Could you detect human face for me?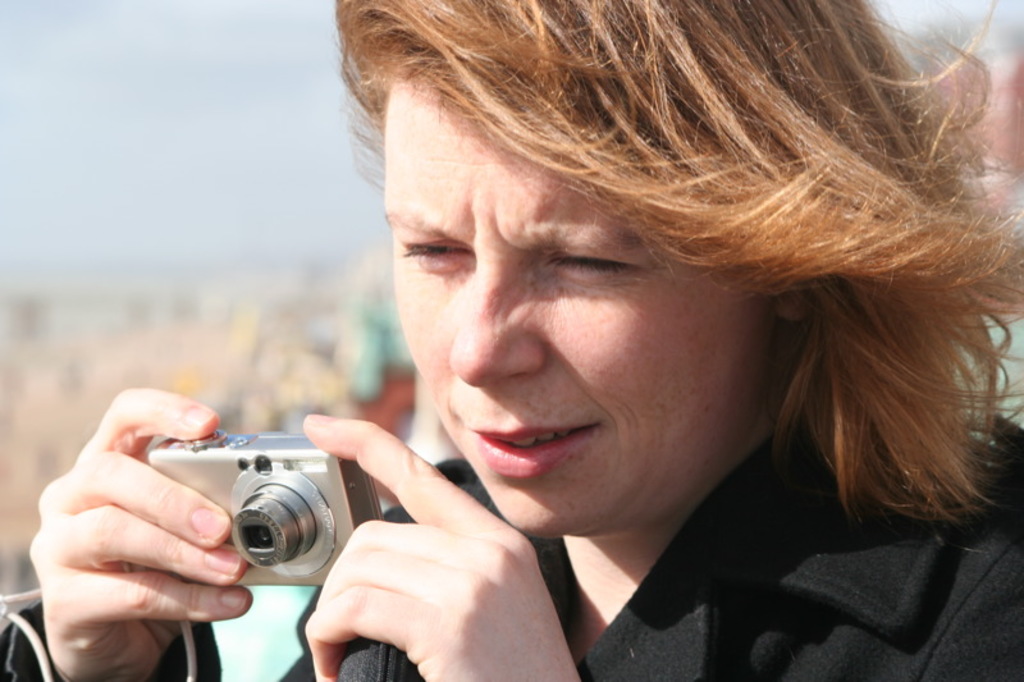
Detection result: BBox(387, 77, 765, 539).
